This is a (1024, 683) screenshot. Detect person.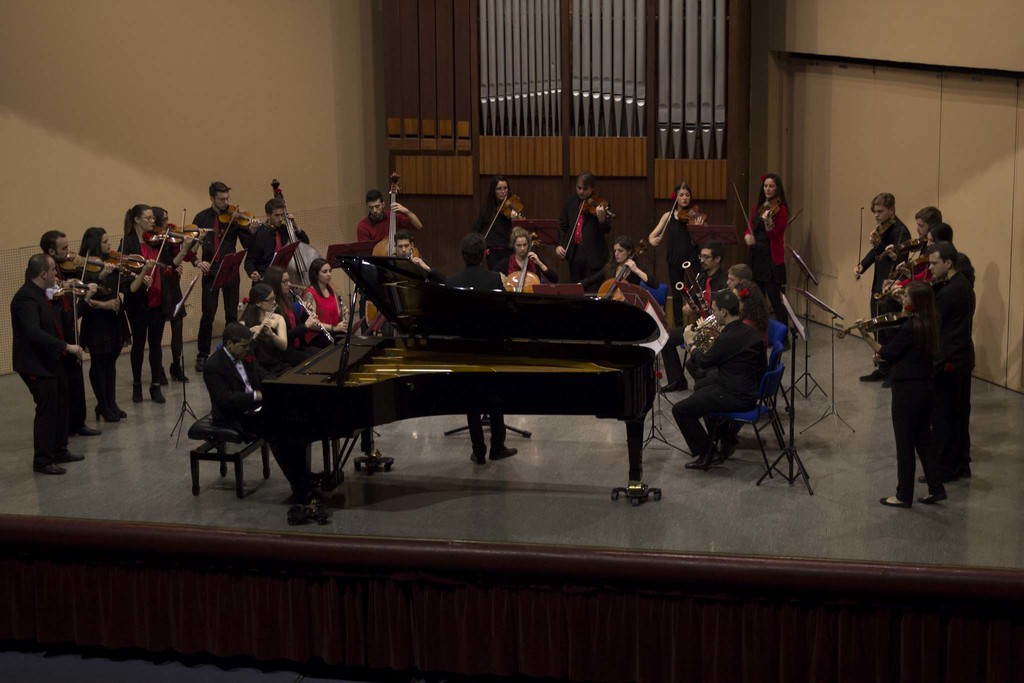
BBox(301, 259, 348, 336).
